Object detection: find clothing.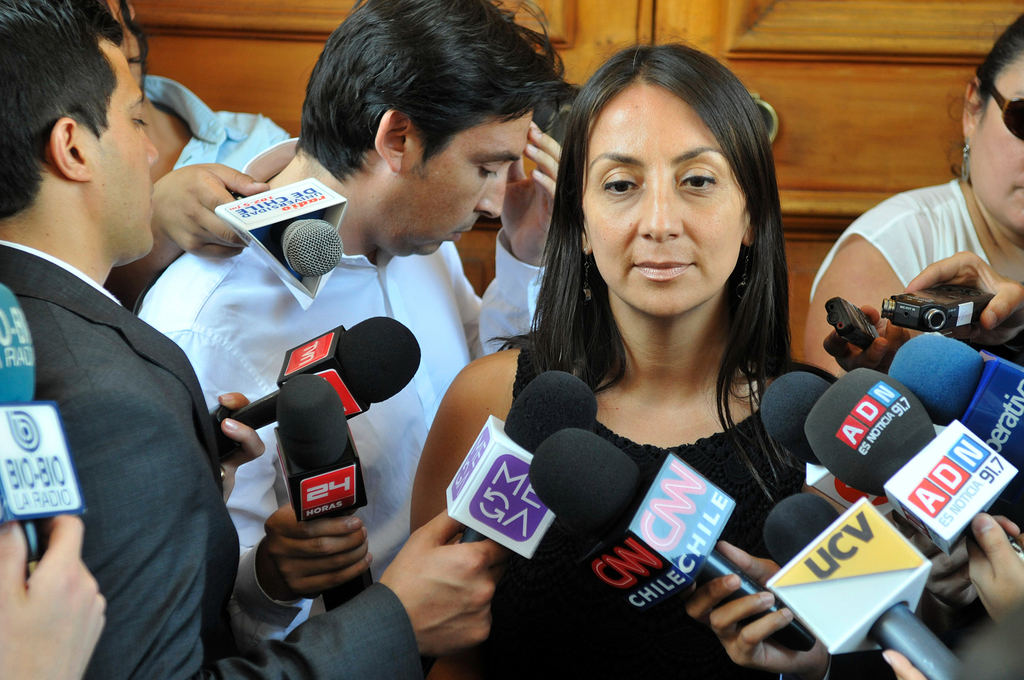
detection(442, 307, 864, 647).
